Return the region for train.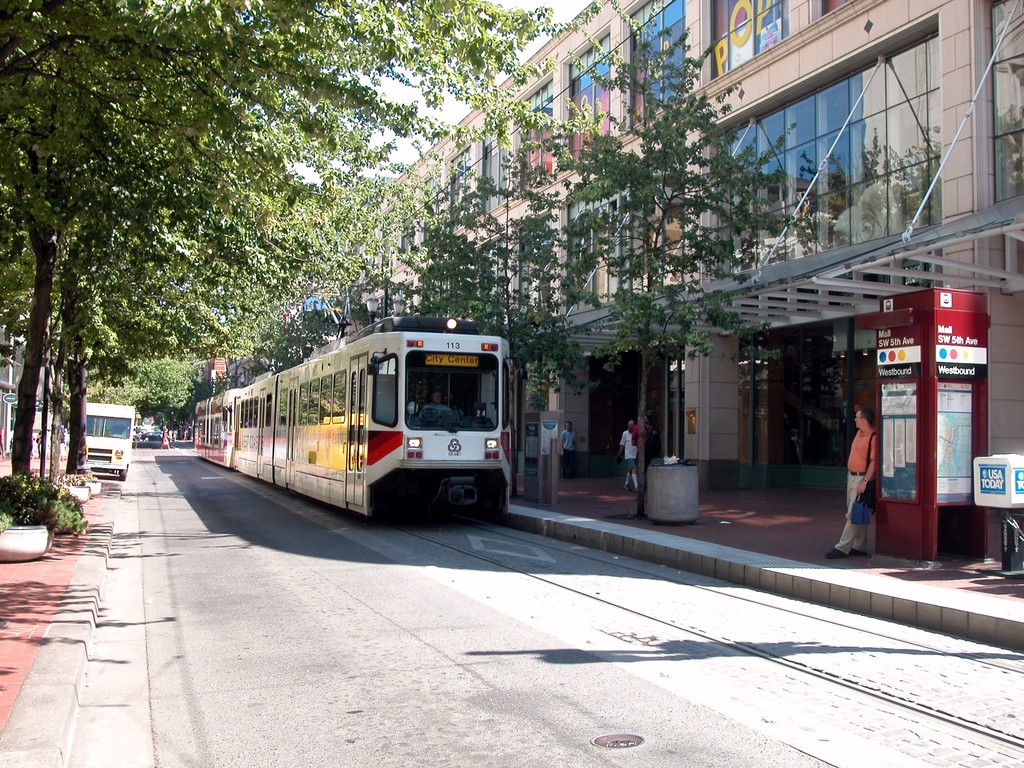
[x1=195, y1=319, x2=525, y2=512].
